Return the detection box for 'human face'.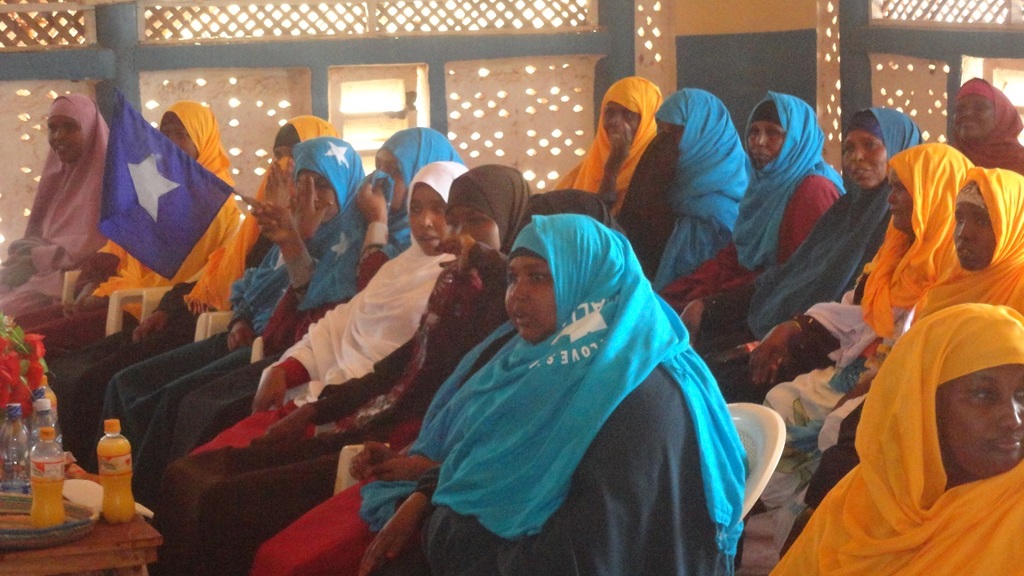
[left=956, top=196, right=993, bottom=272].
